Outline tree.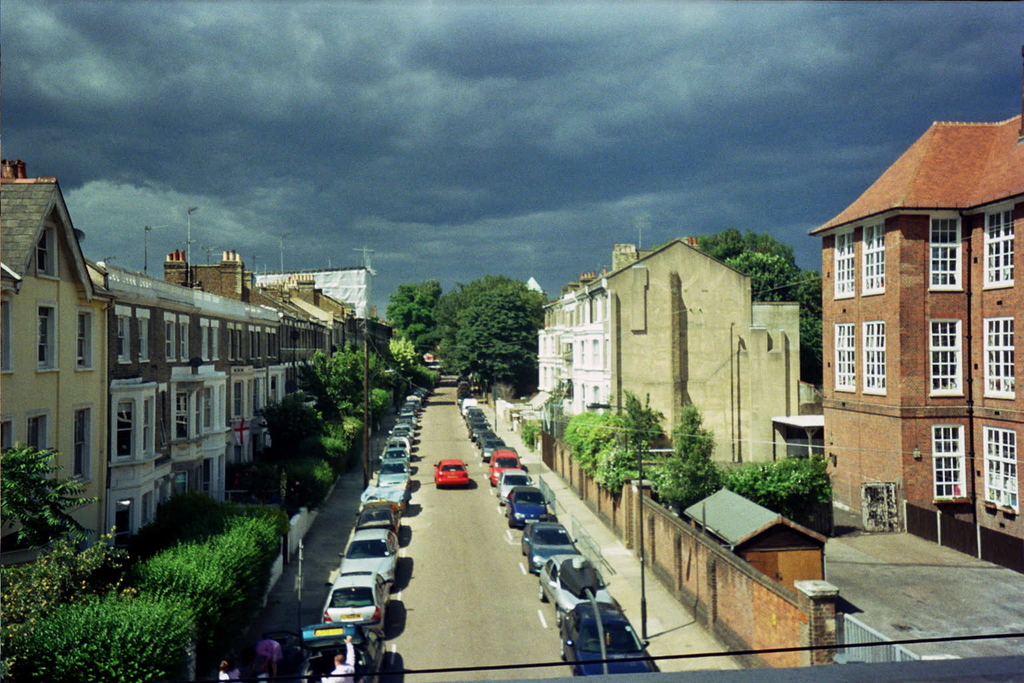
Outline: 375, 358, 407, 402.
